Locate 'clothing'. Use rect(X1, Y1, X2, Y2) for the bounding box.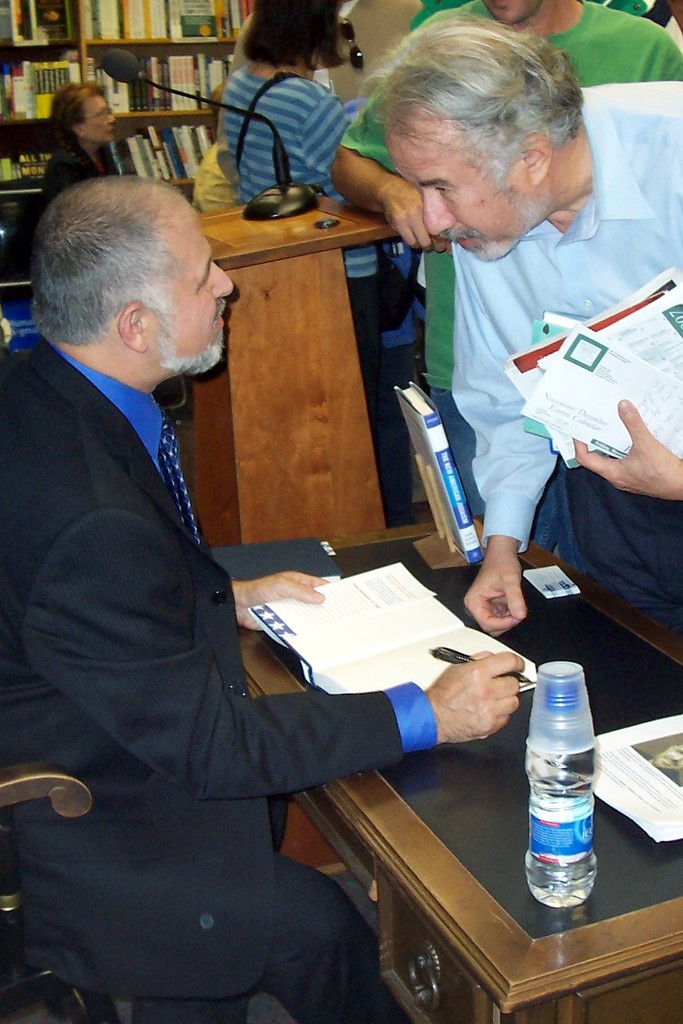
rect(190, 141, 229, 214).
